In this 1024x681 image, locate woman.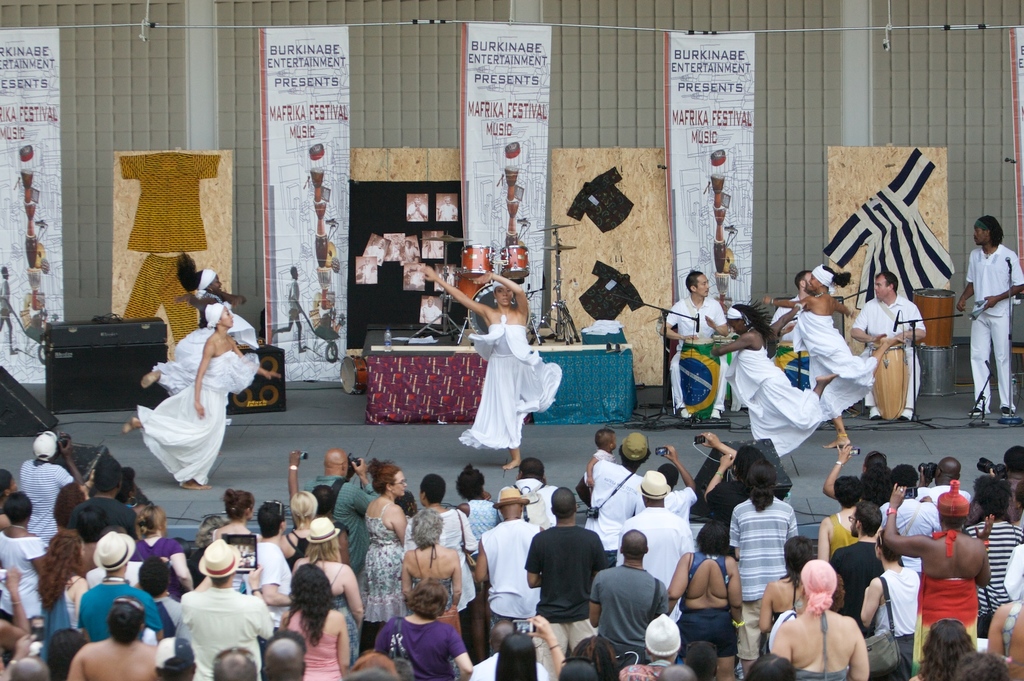
Bounding box: [276, 486, 326, 566].
